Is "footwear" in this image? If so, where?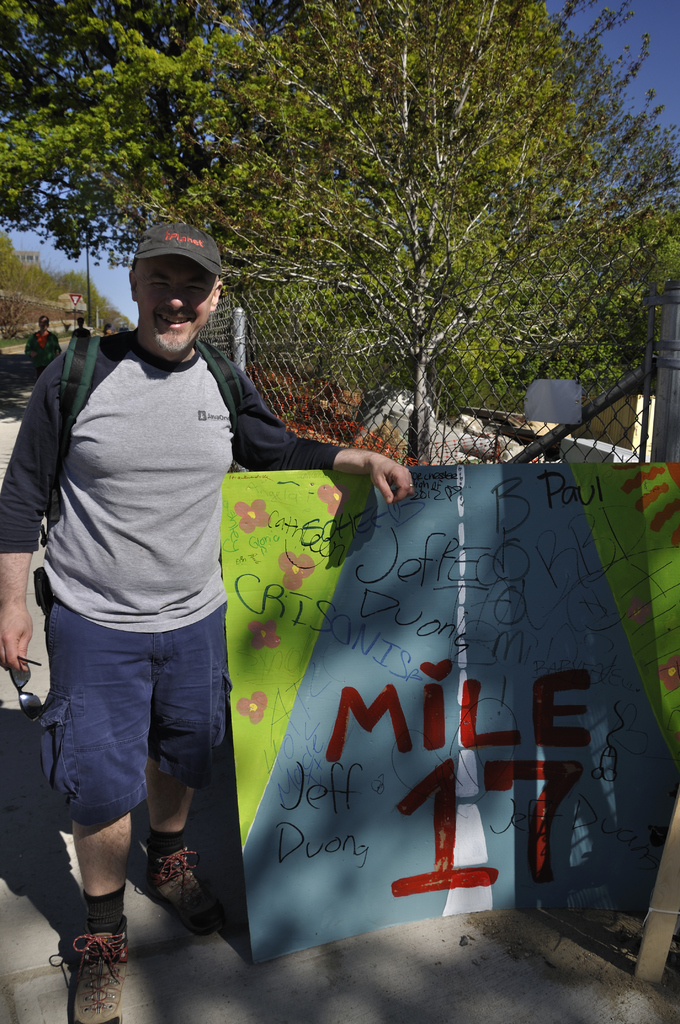
Yes, at 140/848/216/935.
